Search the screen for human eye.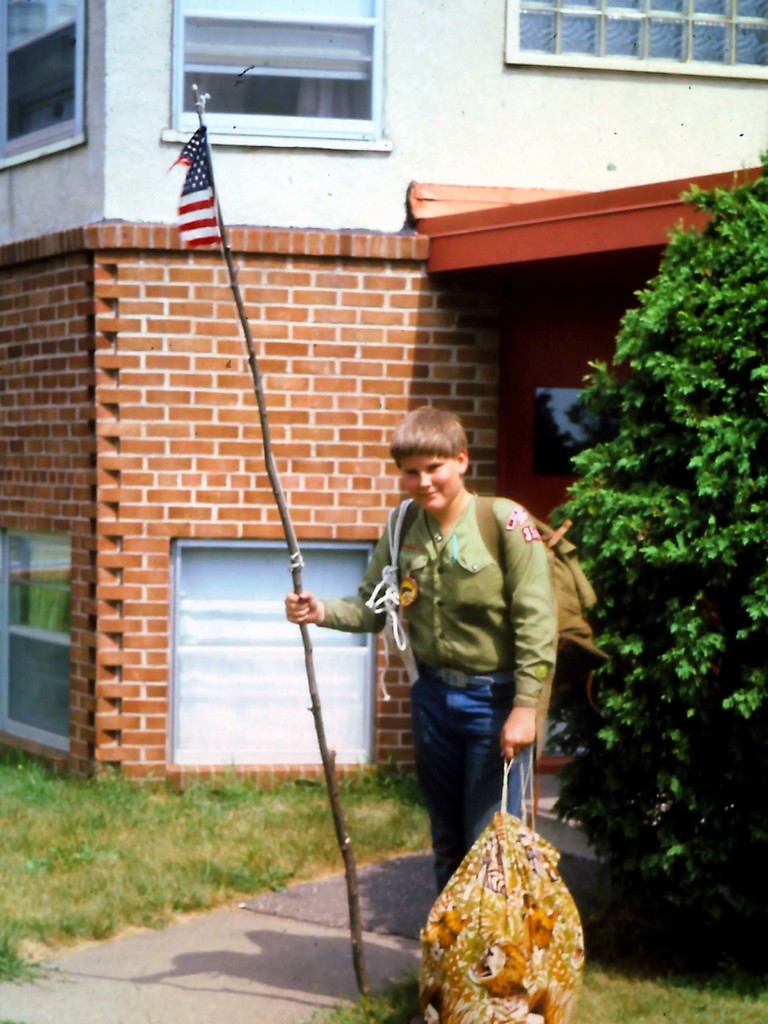
Found at 404:468:419:477.
